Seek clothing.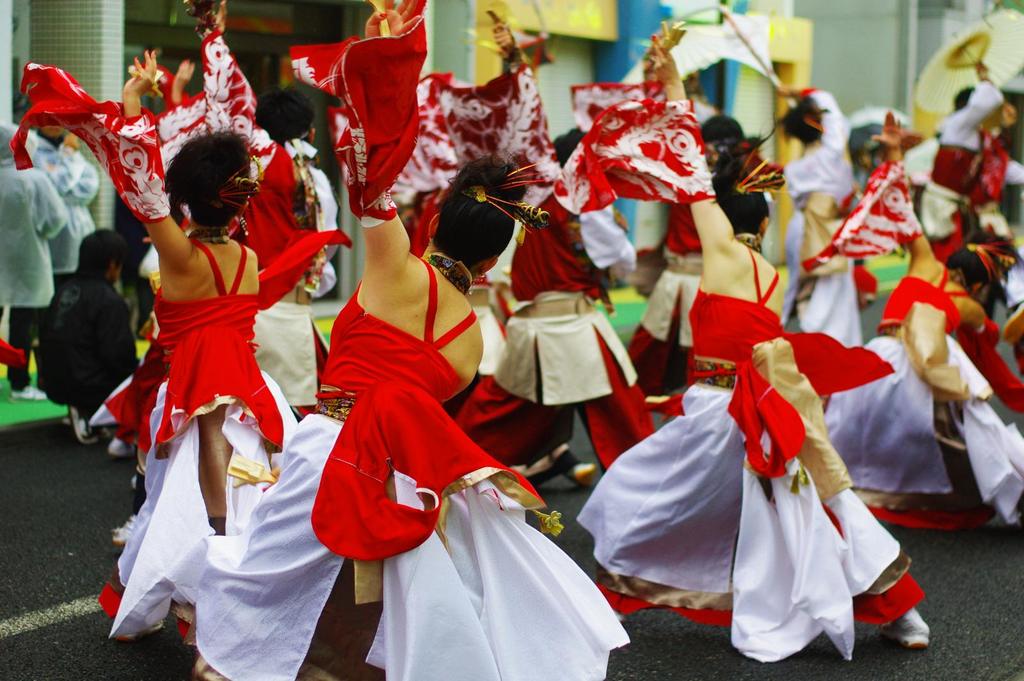
box(21, 144, 125, 307).
